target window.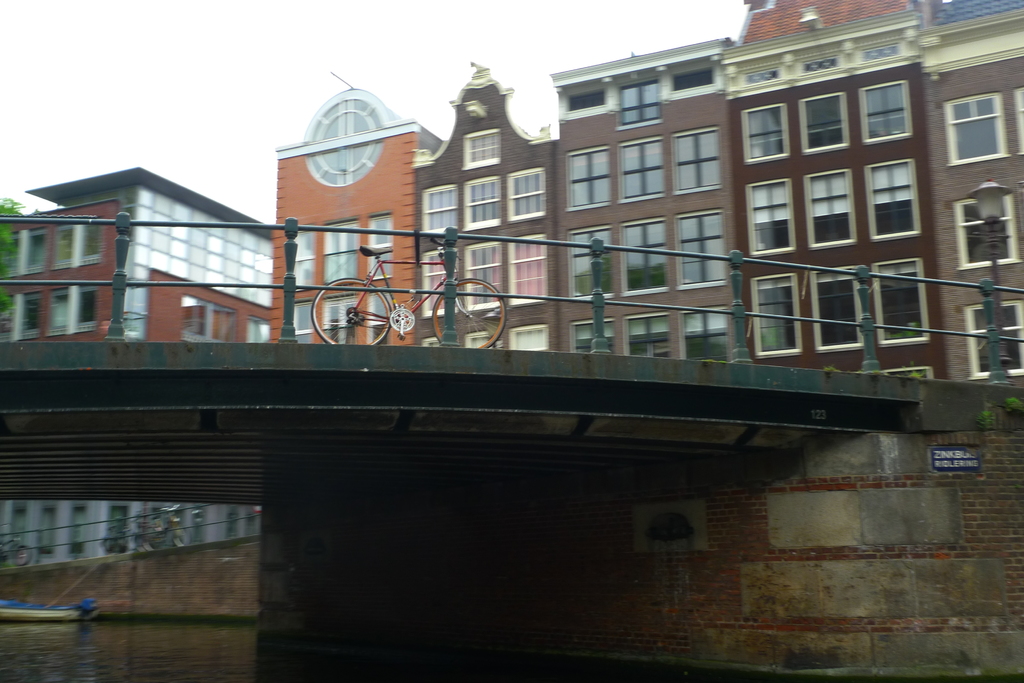
Target region: (16, 287, 95, 335).
